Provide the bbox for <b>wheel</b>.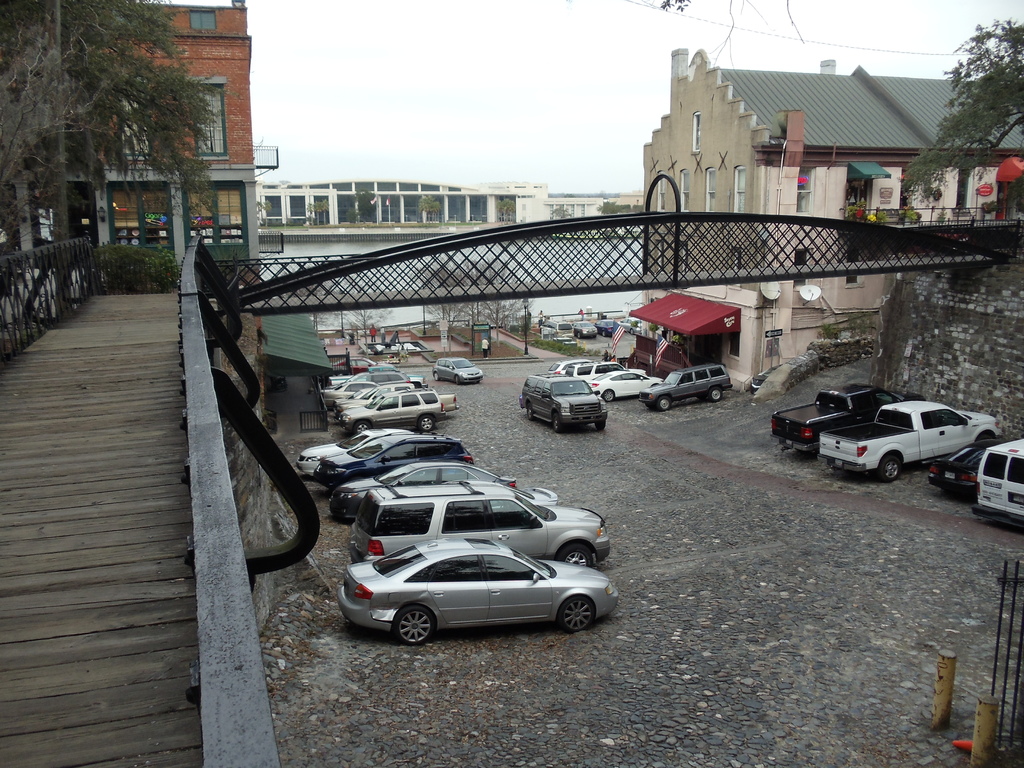
419:414:433:431.
